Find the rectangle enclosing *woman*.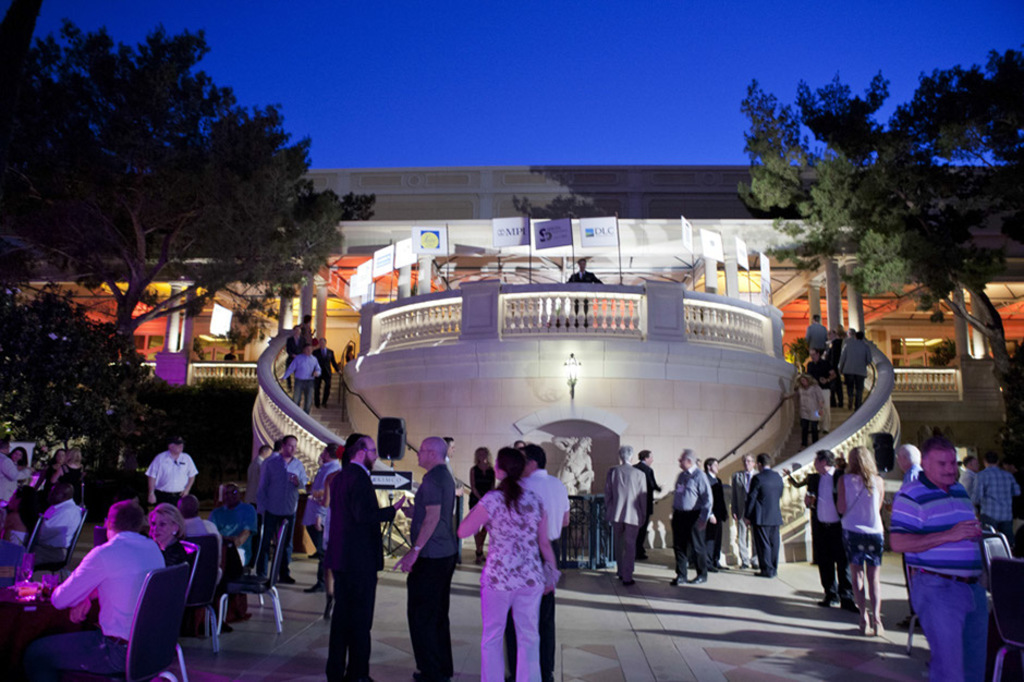
(left=145, top=502, right=194, bottom=569).
